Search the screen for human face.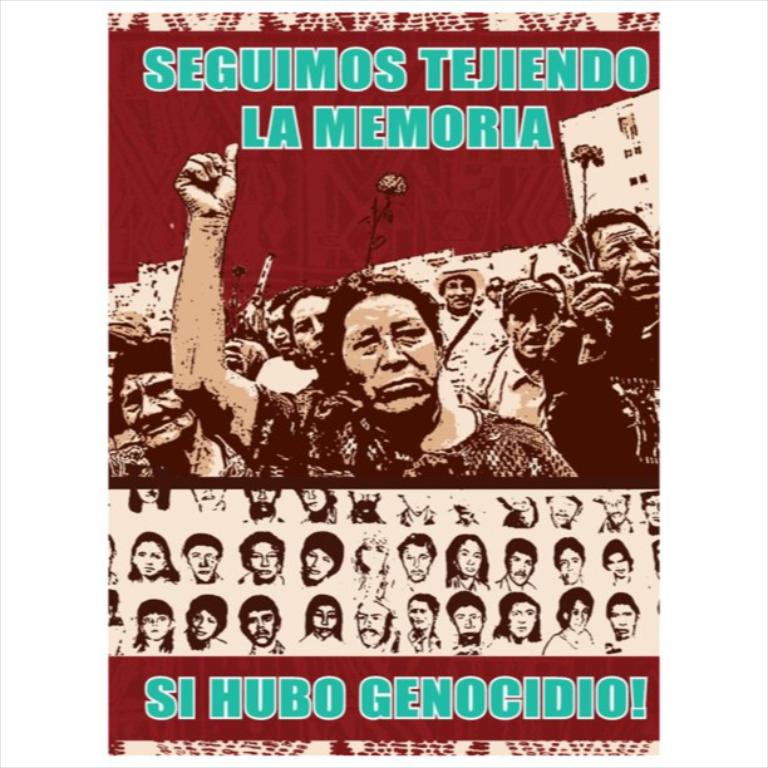
Found at 304, 531, 335, 576.
